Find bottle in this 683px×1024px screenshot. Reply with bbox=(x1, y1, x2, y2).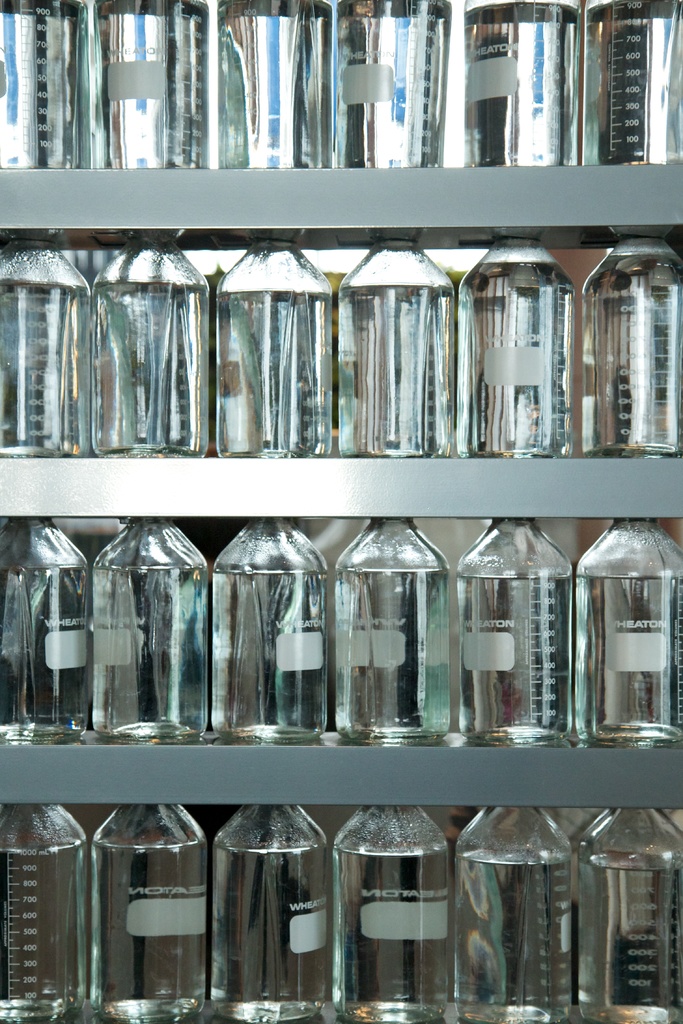
bbox=(0, 225, 97, 458).
